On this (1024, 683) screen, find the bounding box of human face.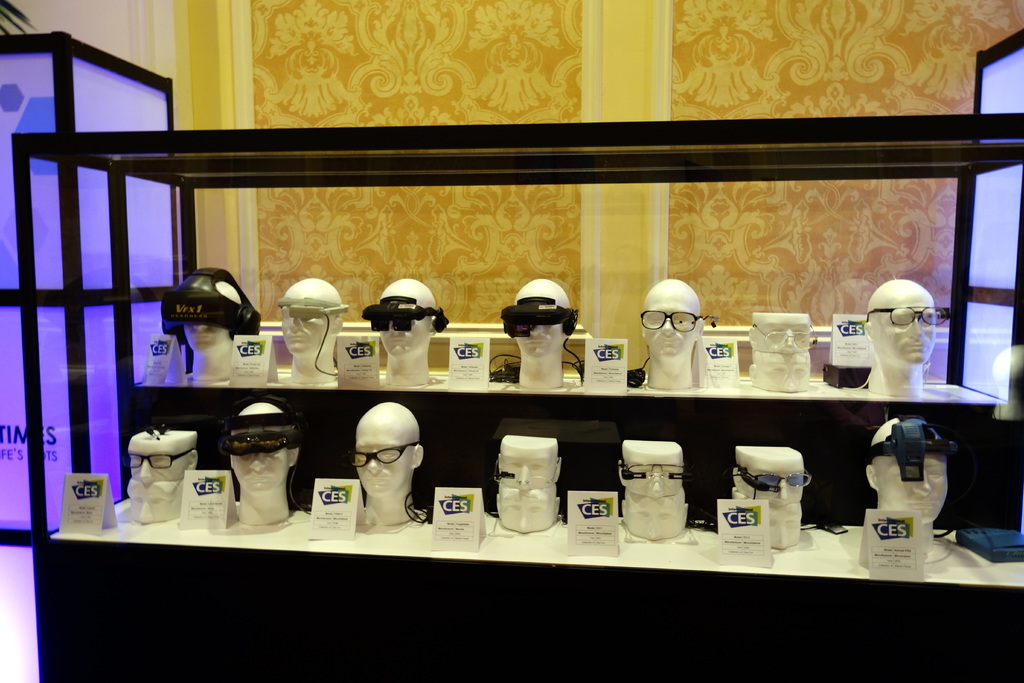
Bounding box: {"left": 183, "top": 293, "right": 229, "bottom": 356}.
